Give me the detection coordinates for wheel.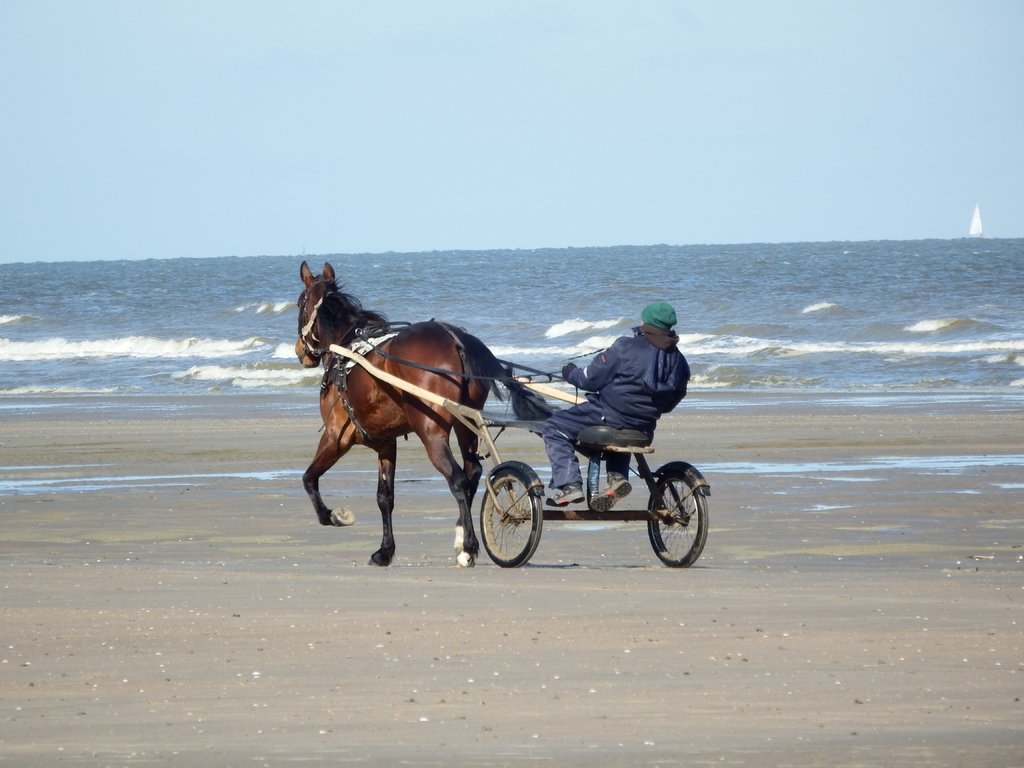
bbox(640, 469, 708, 570).
